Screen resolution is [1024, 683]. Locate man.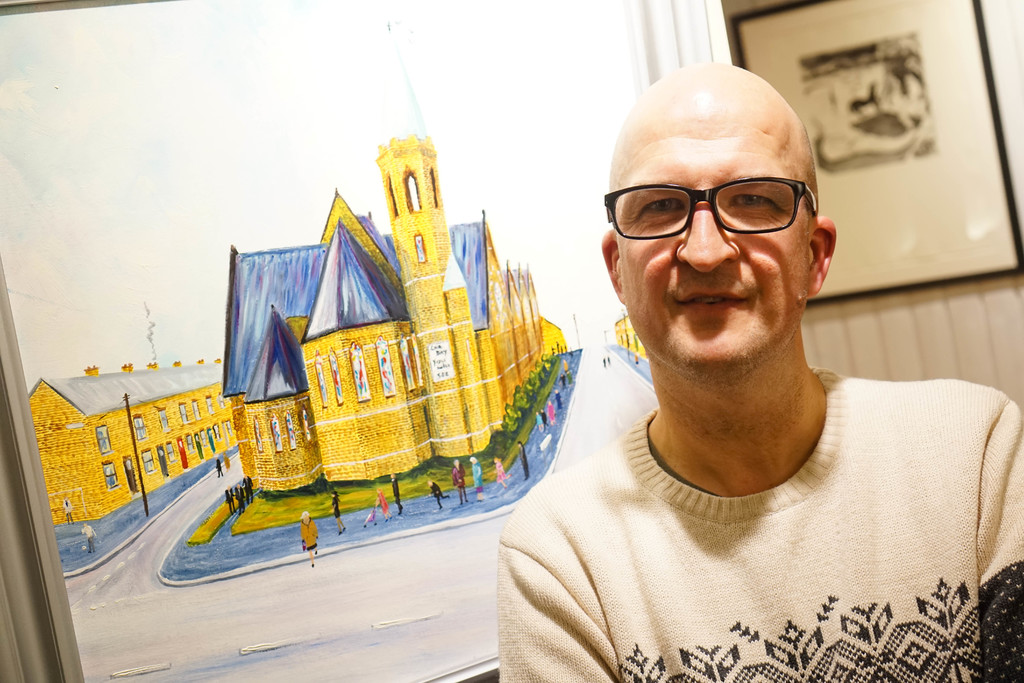
459/44/1023/682.
